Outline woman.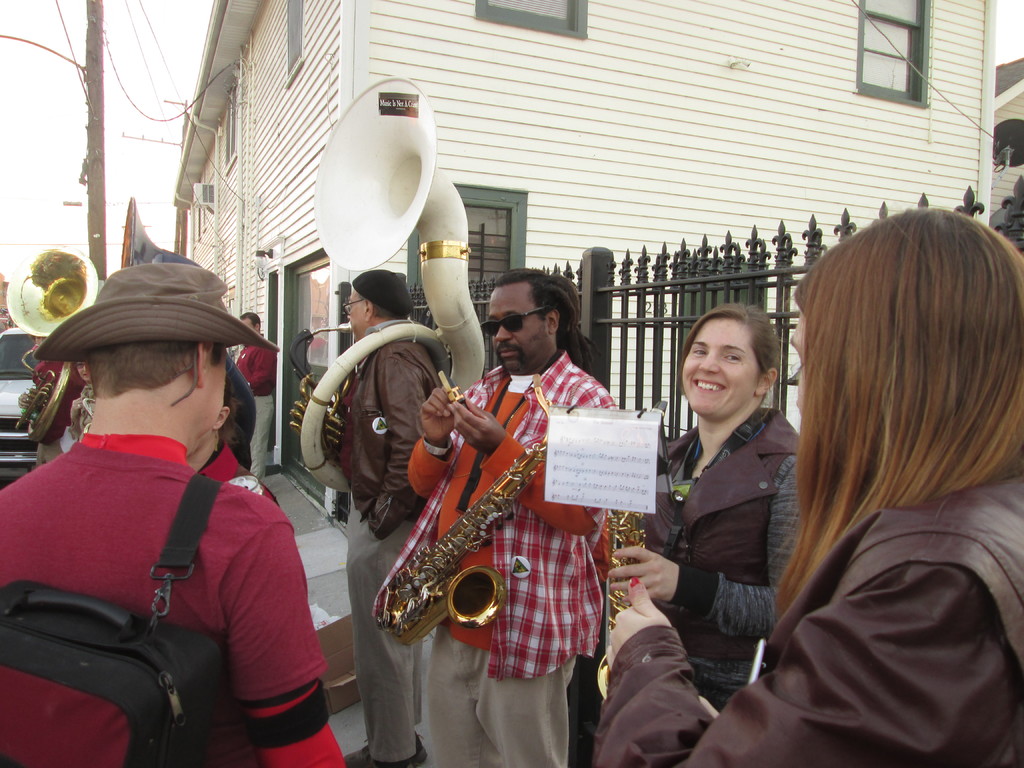
Outline: [left=69, top=362, right=95, bottom=444].
